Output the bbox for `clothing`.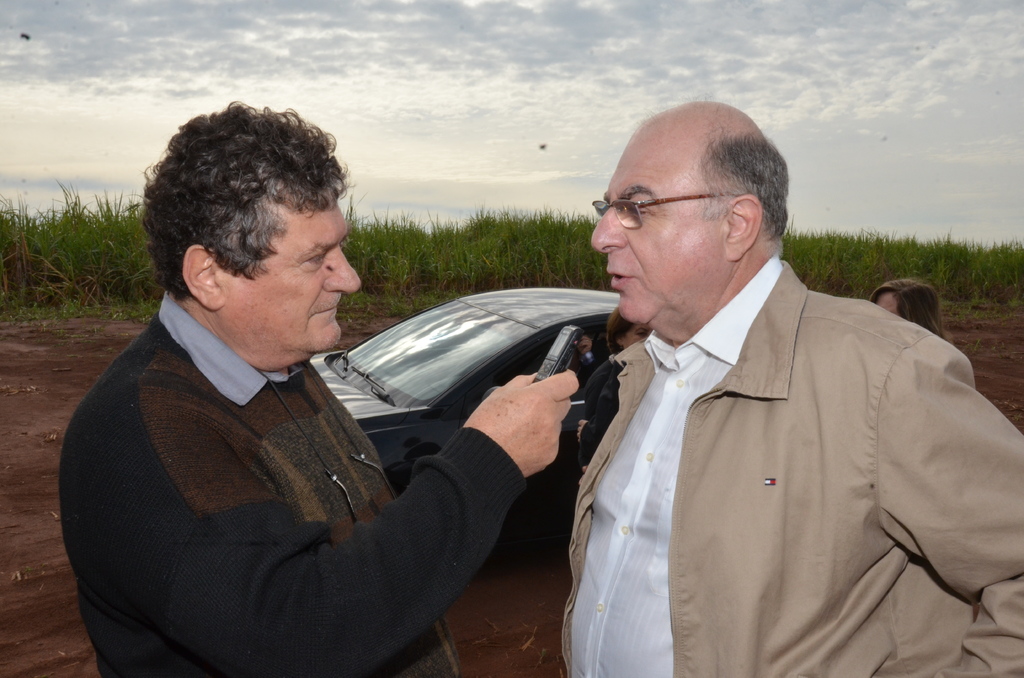
x1=582 y1=355 x2=621 y2=471.
